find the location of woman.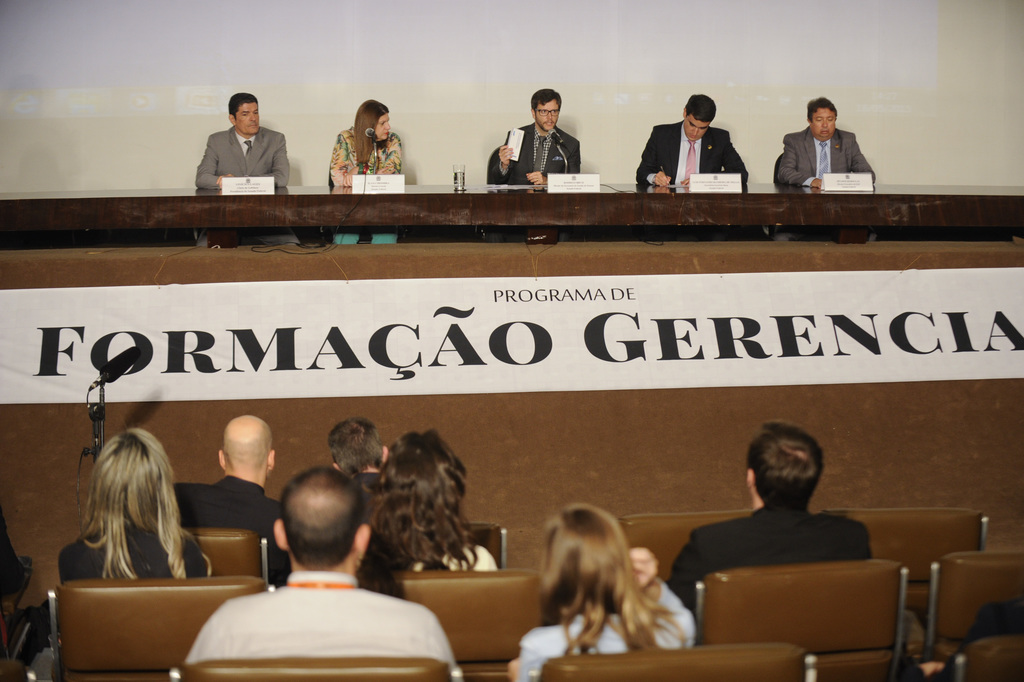
Location: bbox=[508, 496, 699, 681].
